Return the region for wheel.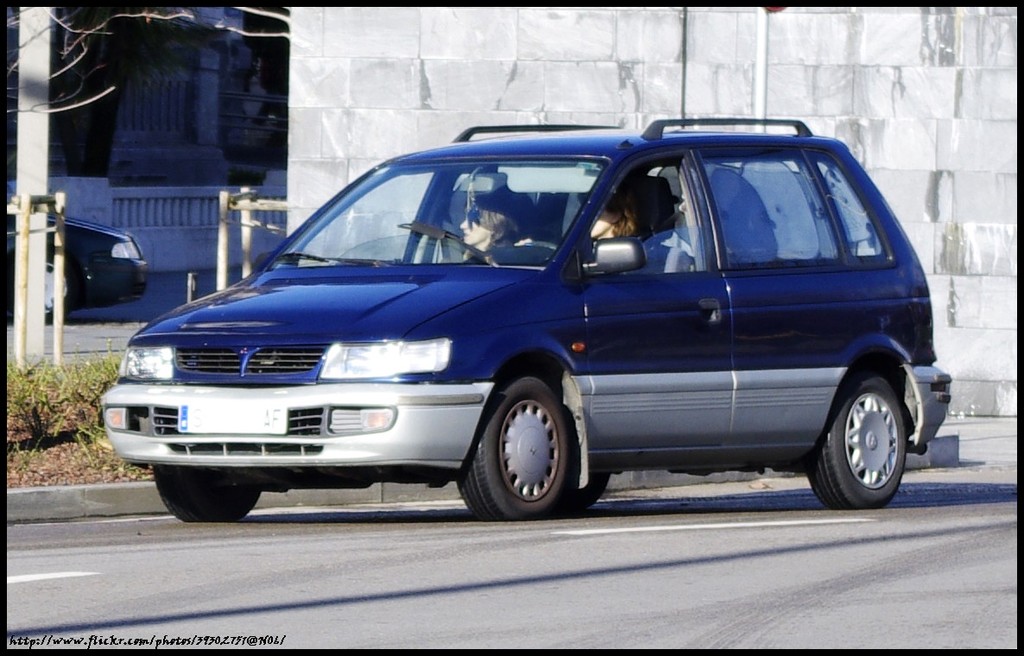
(x1=579, y1=474, x2=607, y2=509).
